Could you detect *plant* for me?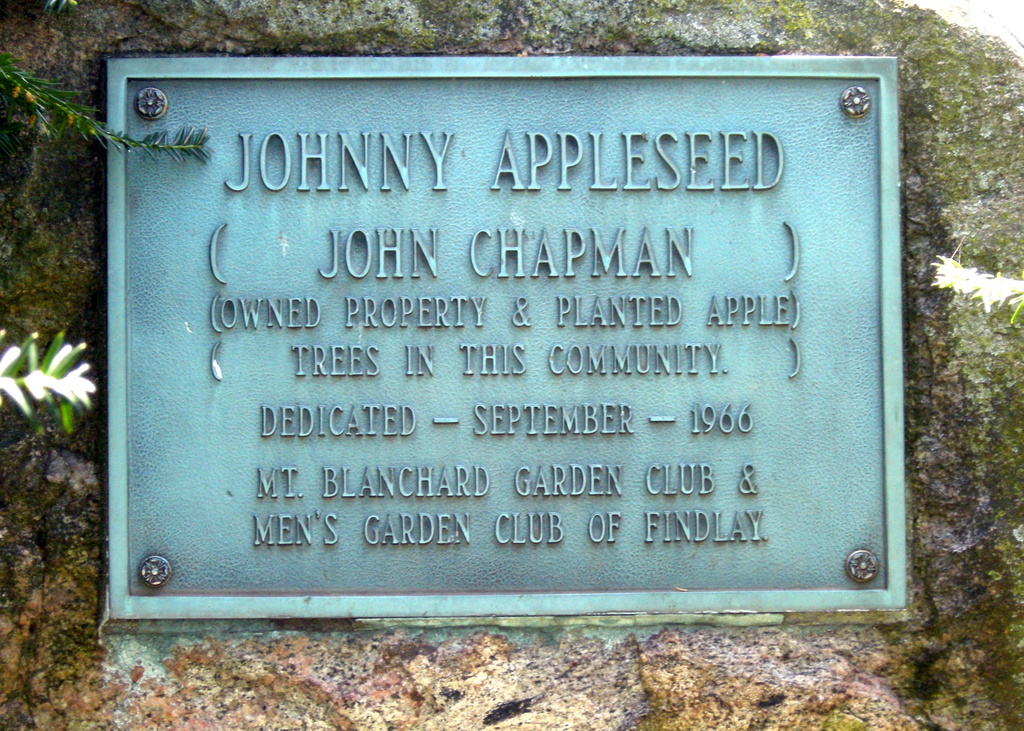
Detection result: (0,325,97,438).
